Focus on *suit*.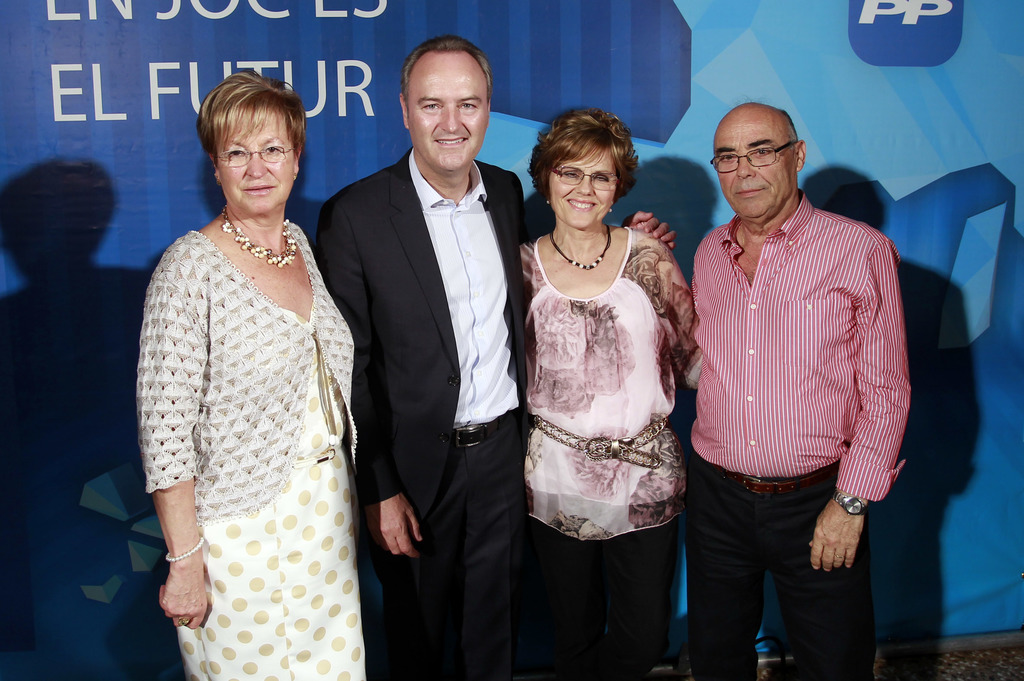
Focused at BBox(313, 139, 519, 680).
